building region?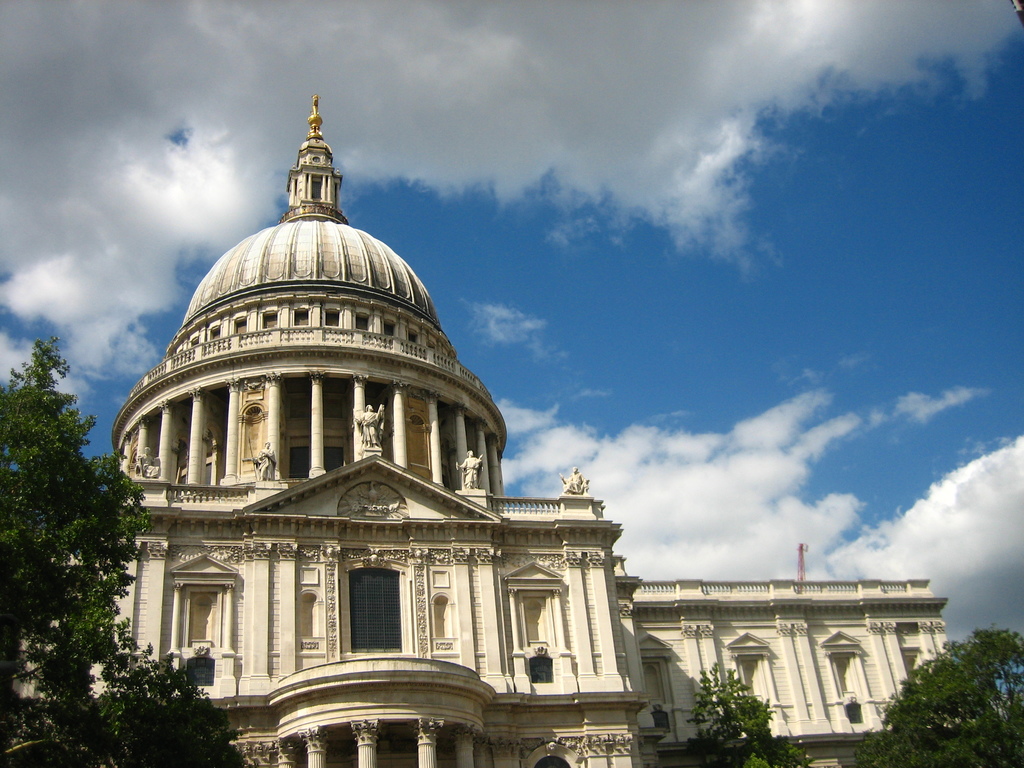
x1=4, y1=89, x2=952, y2=767
